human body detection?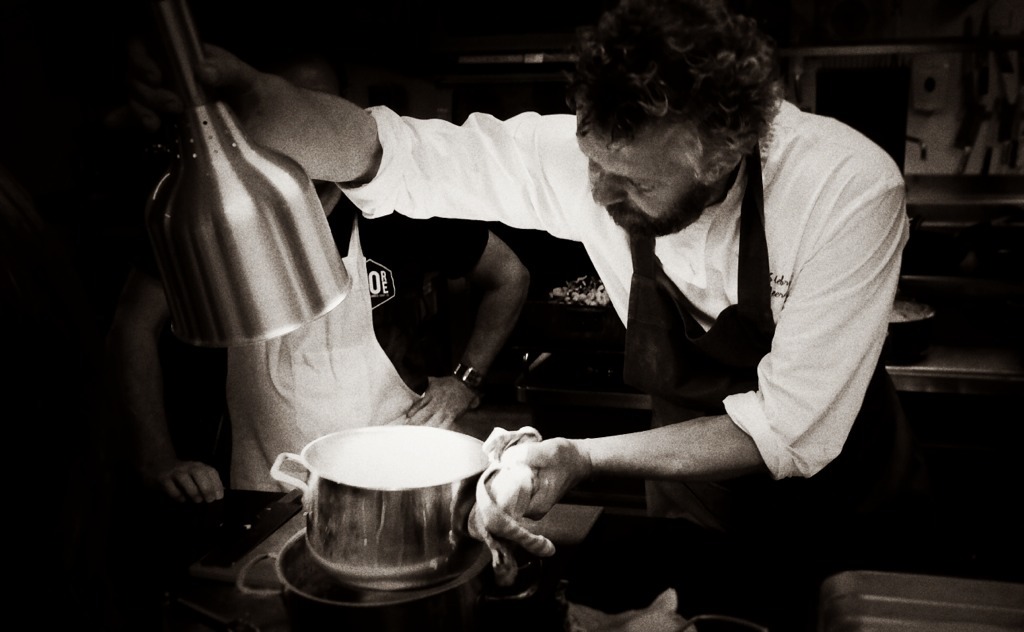
detection(301, 43, 883, 576)
